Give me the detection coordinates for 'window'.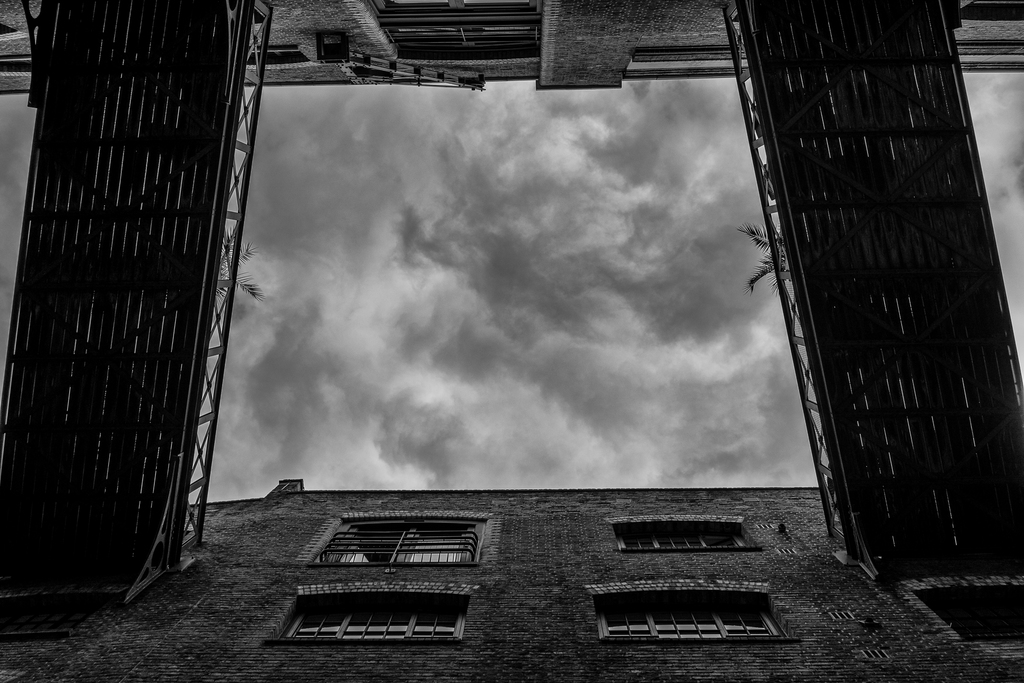
rect(610, 509, 763, 548).
